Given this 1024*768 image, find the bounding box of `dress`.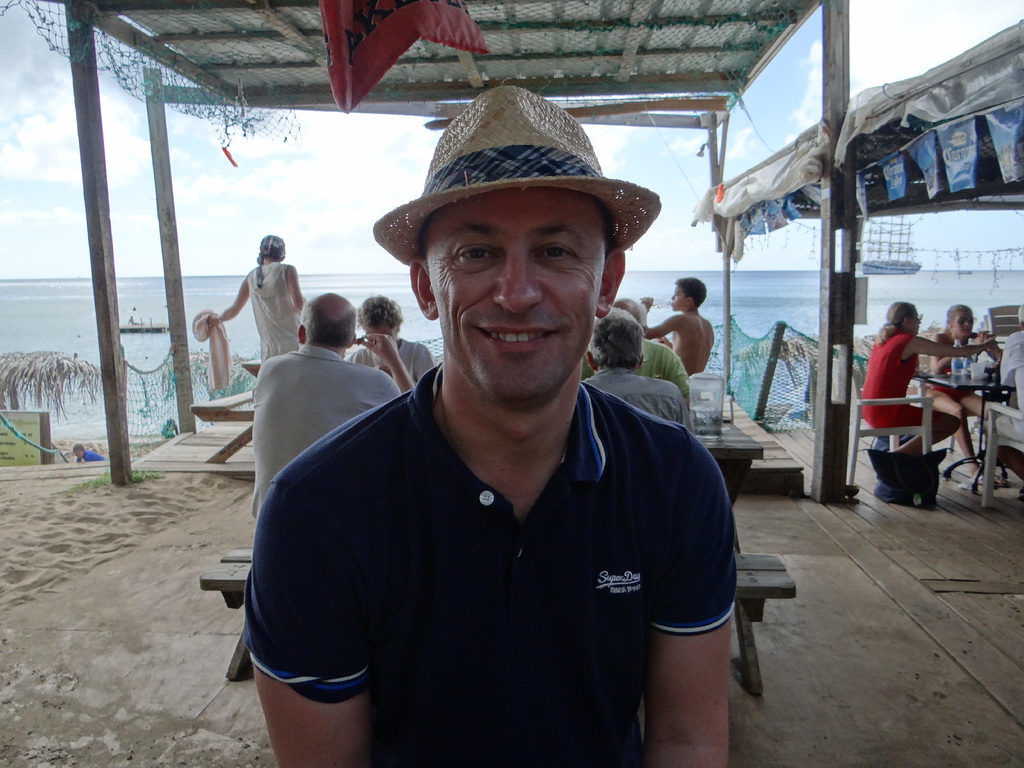
box(862, 335, 925, 430).
